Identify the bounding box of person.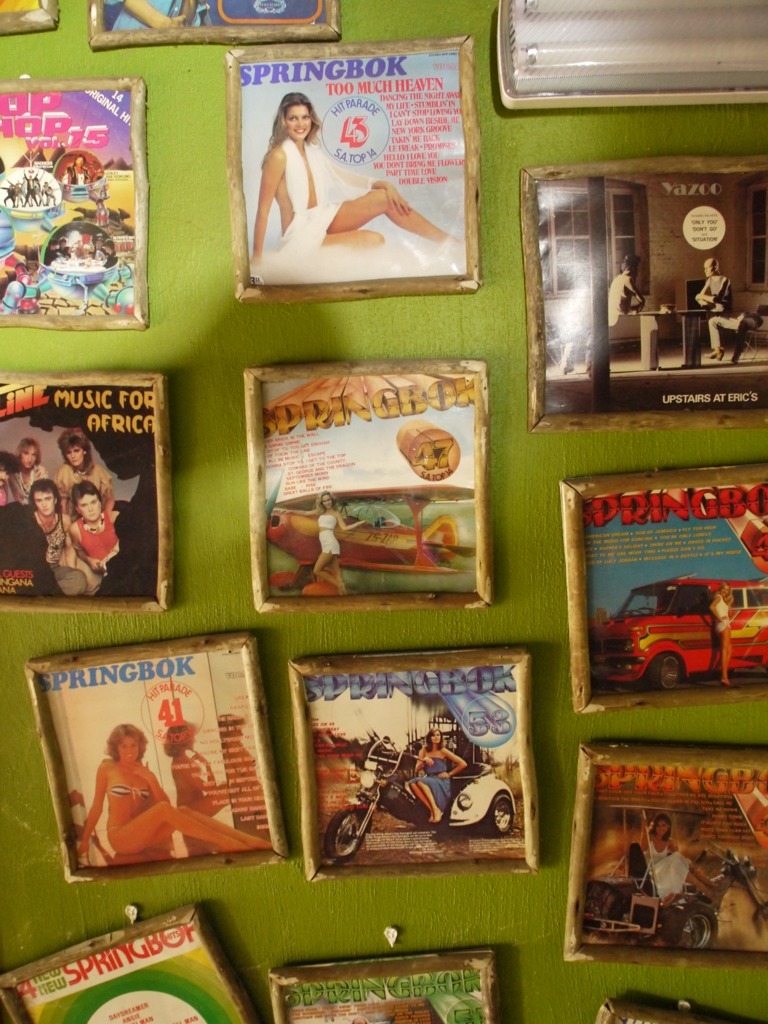
{"left": 27, "top": 479, "right": 96, "bottom": 597}.
